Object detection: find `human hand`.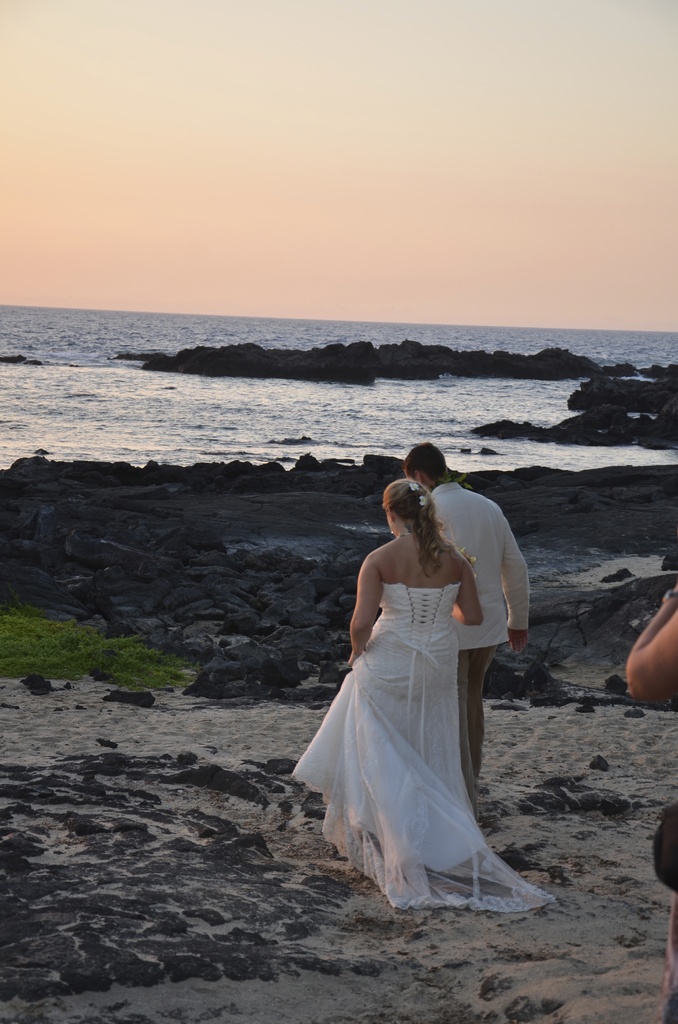
(x1=506, y1=628, x2=533, y2=655).
